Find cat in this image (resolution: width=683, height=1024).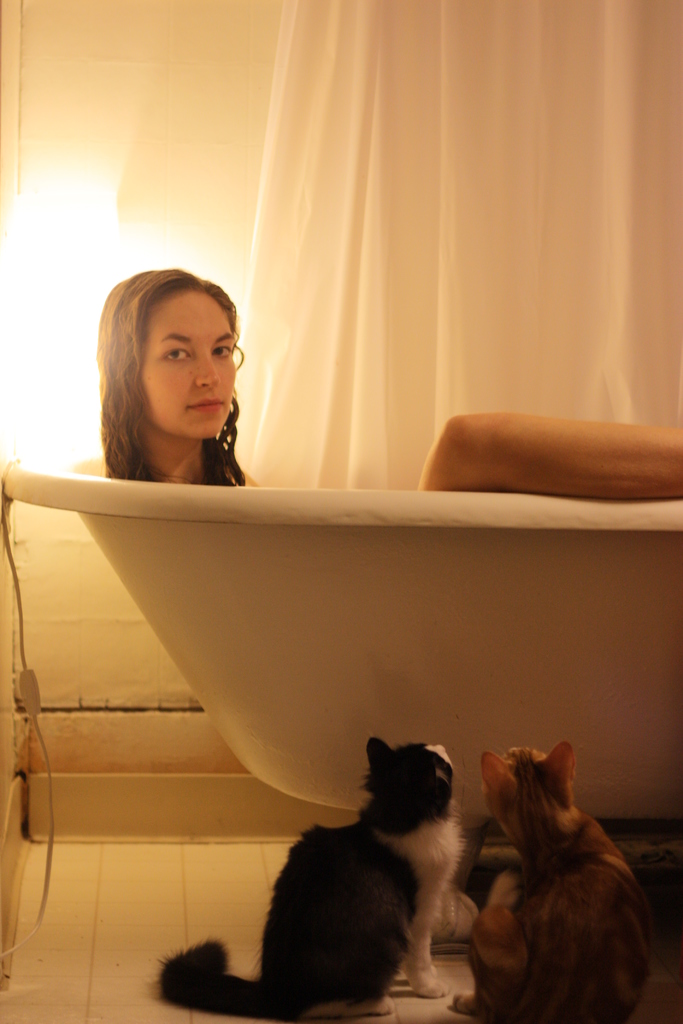
region(456, 728, 652, 1023).
